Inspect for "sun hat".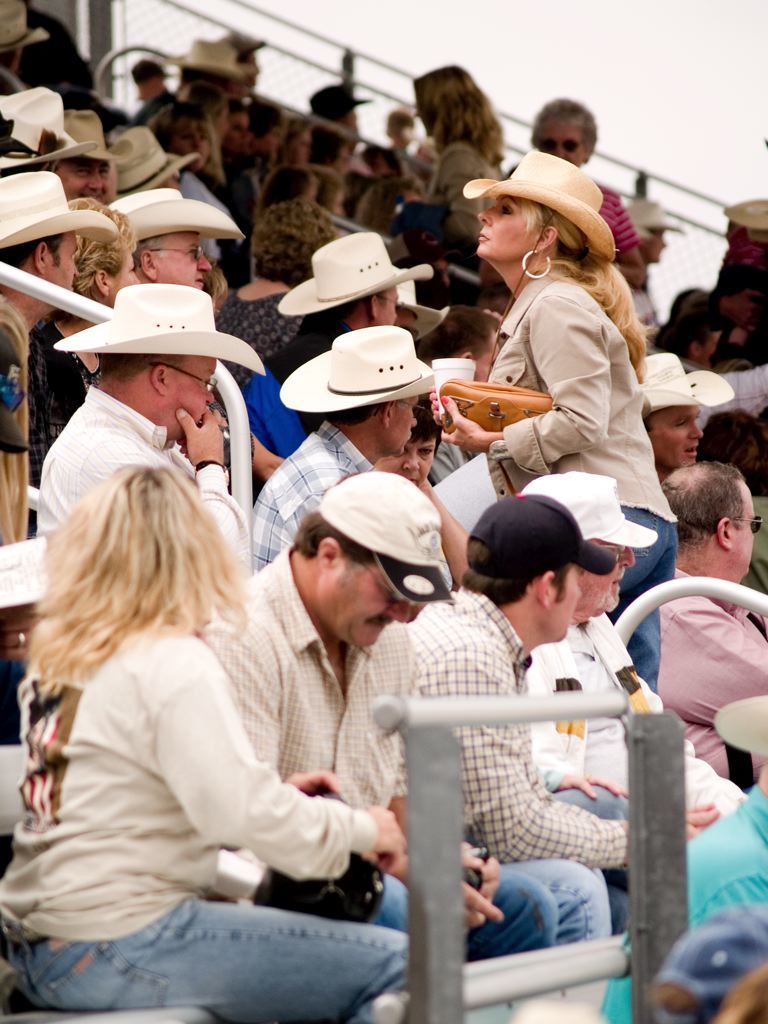
Inspection: box(95, 118, 198, 189).
